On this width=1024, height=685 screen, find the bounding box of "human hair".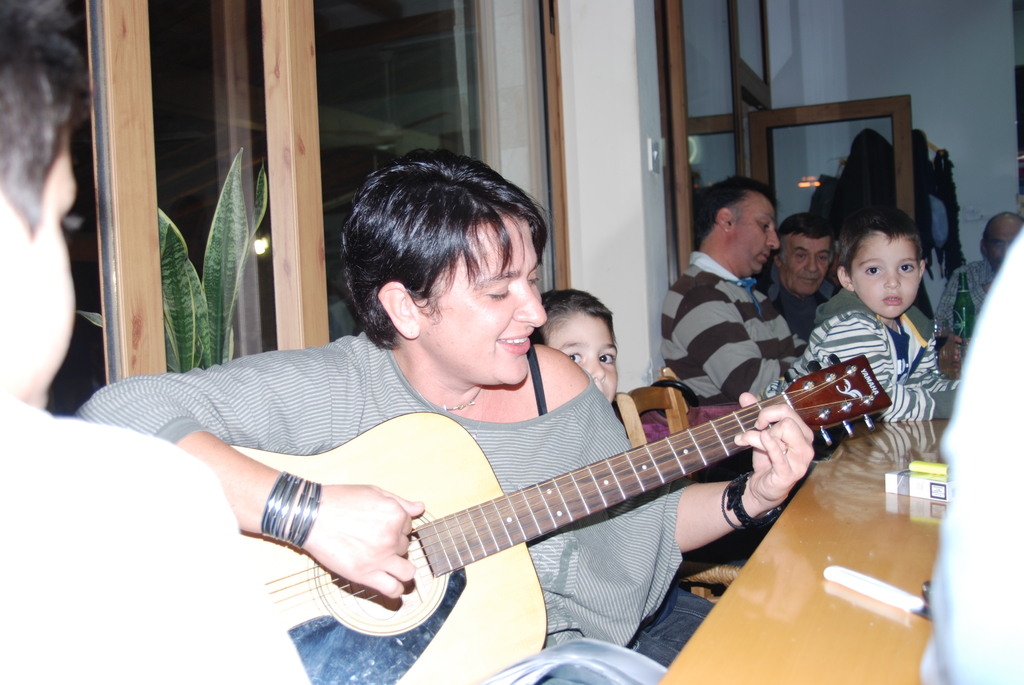
Bounding box: <region>836, 204, 924, 283</region>.
